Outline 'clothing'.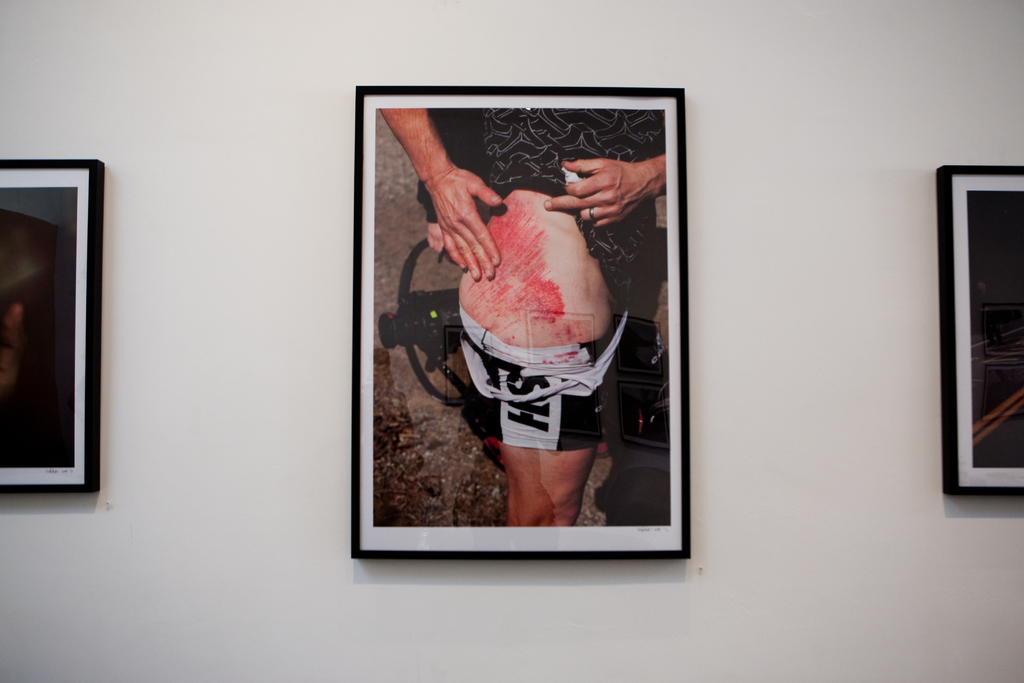
Outline: (458,101,671,312).
